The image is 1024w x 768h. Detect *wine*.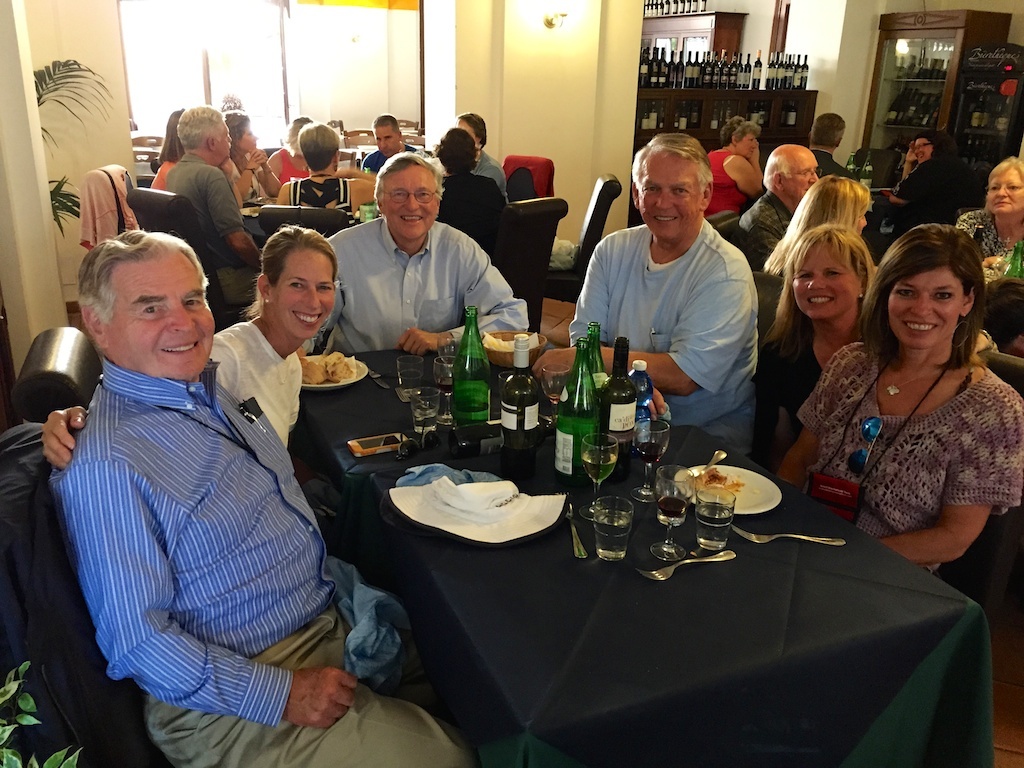
Detection: rect(695, 504, 733, 546).
